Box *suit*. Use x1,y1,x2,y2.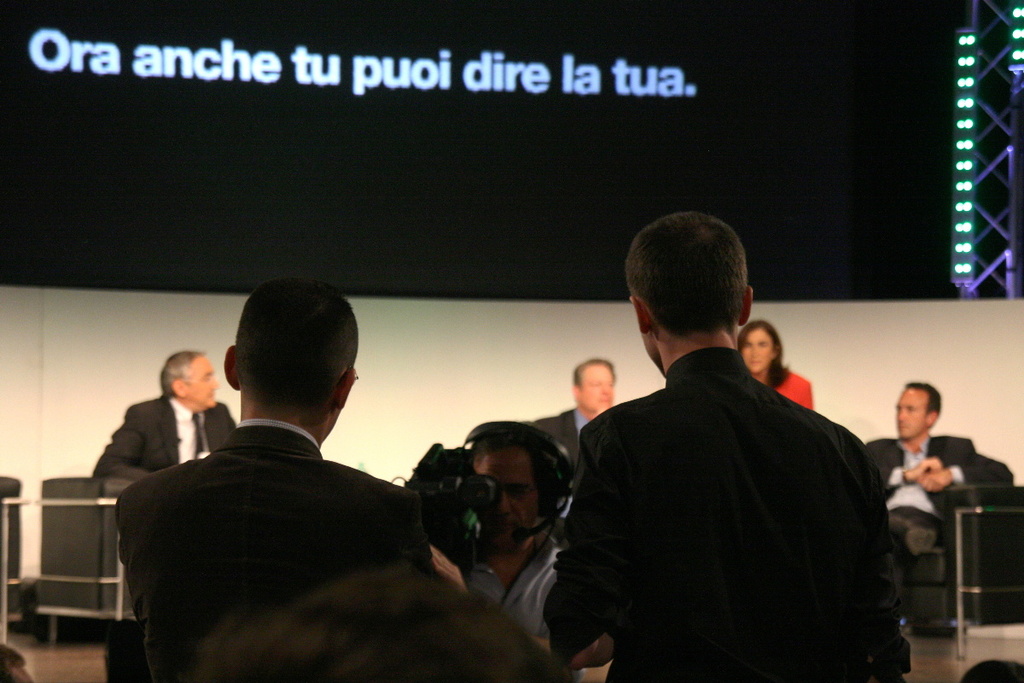
88,391,239,484.
